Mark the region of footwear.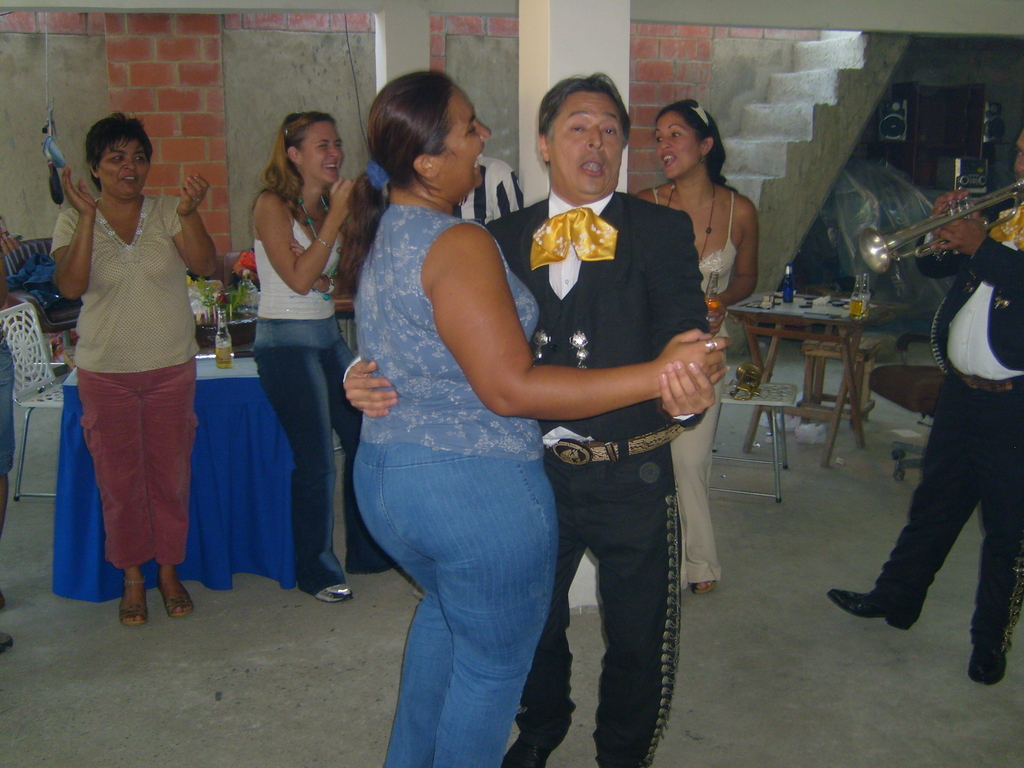
Region: {"x1": 833, "y1": 590, "x2": 912, "y2": 634}.
